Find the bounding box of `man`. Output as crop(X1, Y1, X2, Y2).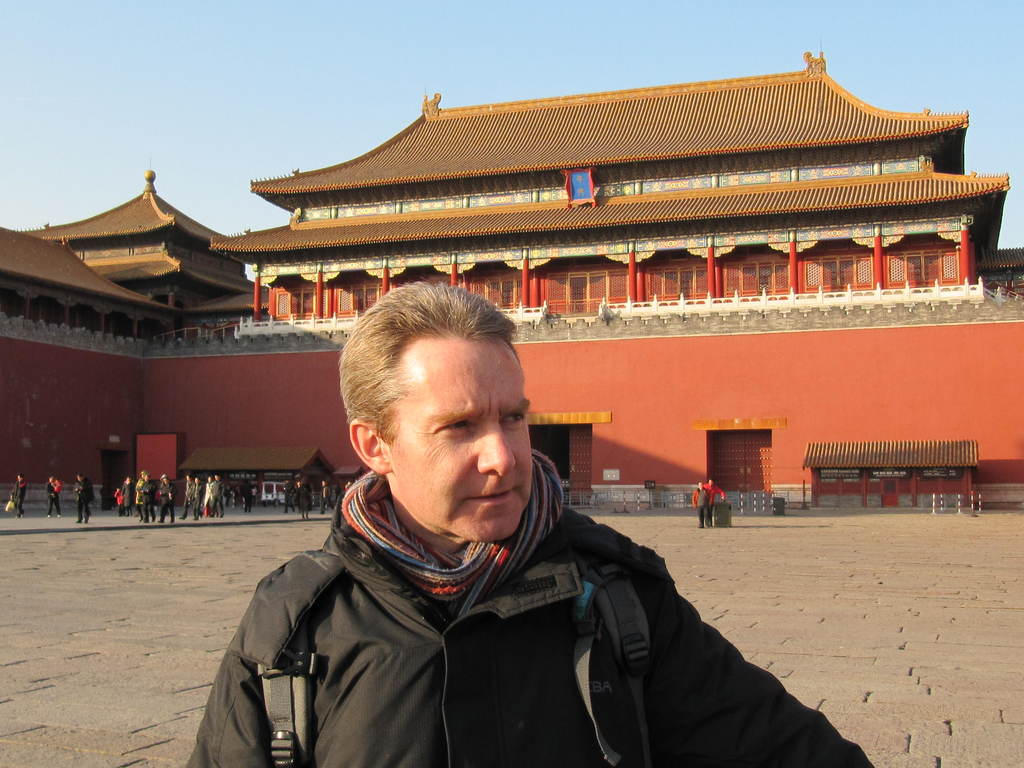
crop(141, 472, 155, 519).
